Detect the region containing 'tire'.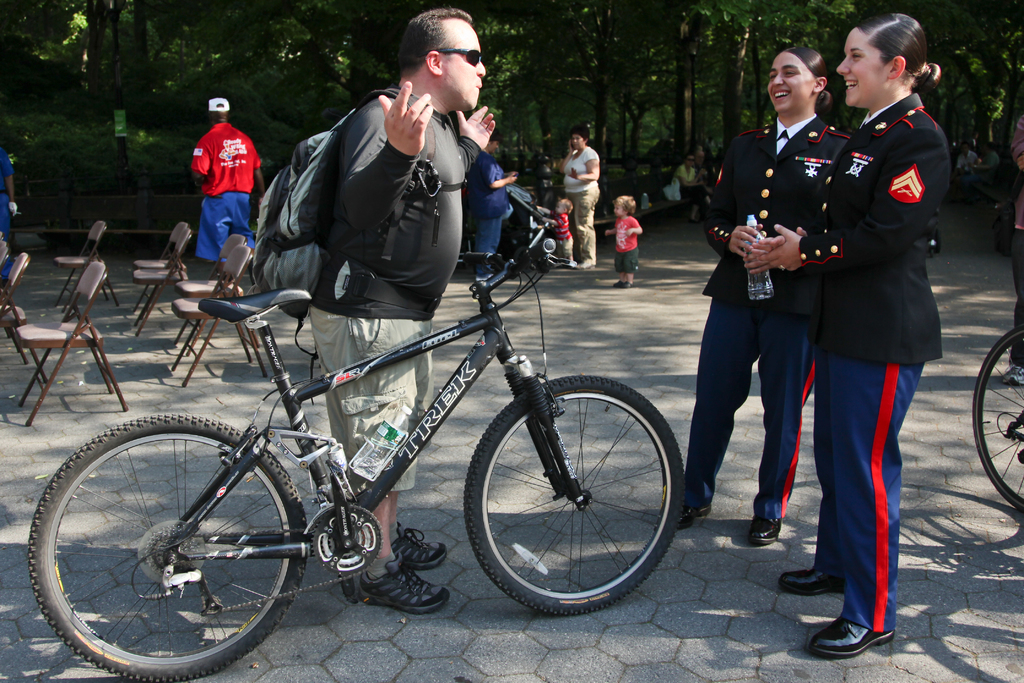
bbox(459, 372, 687, 614).
